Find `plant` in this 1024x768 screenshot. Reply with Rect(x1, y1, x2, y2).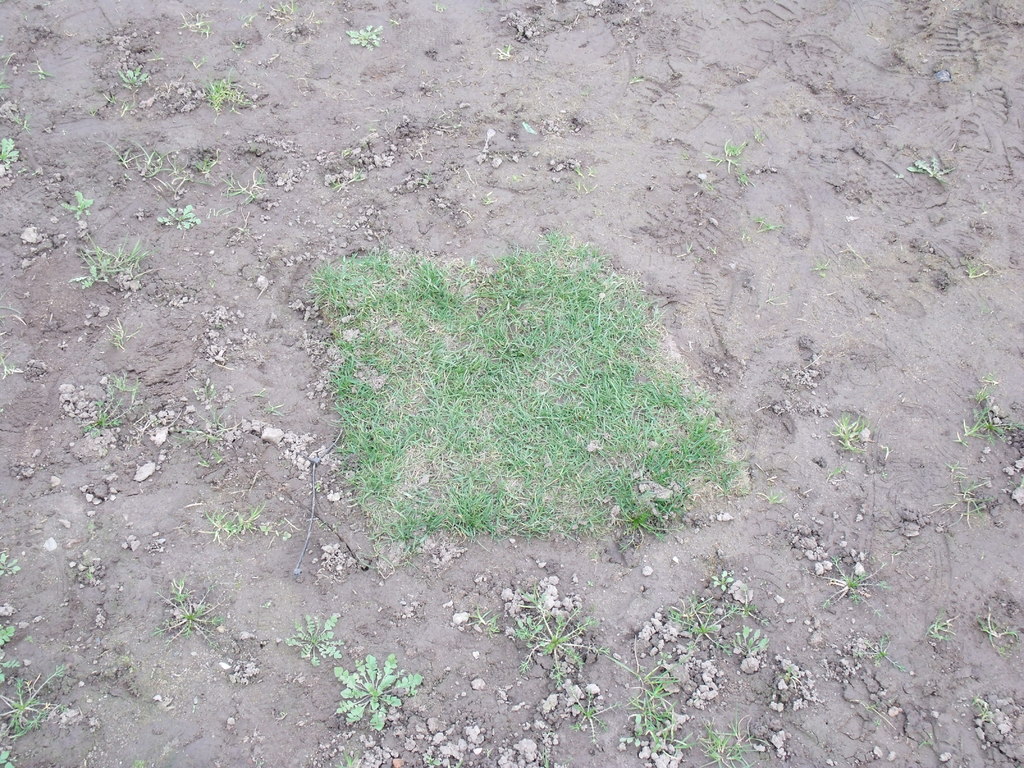
Rect(704, 712, 785, 767).
